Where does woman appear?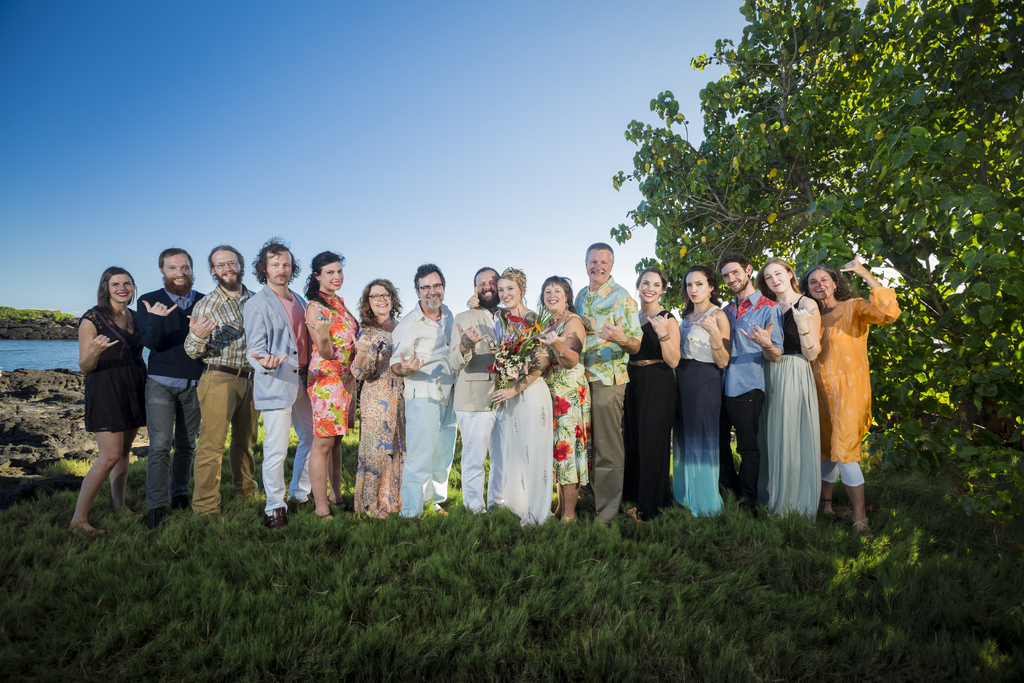
Appears at 351/273/404/518.
